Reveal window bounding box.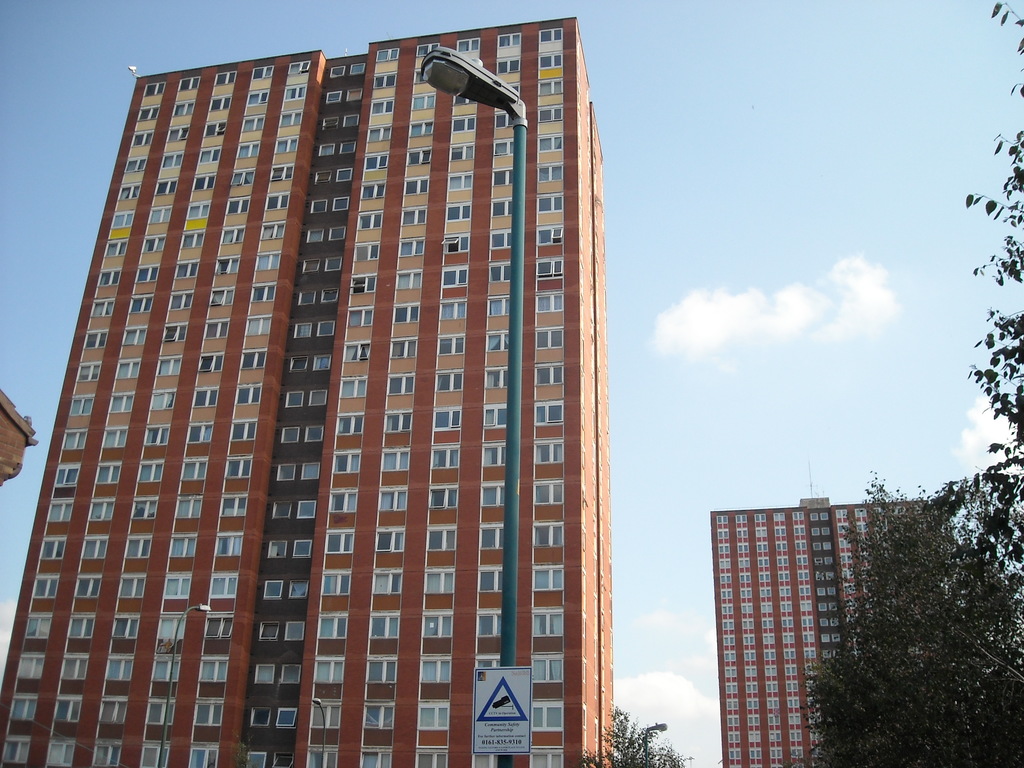
Revealed: left=72, top=572, right=102, bottom=598.
